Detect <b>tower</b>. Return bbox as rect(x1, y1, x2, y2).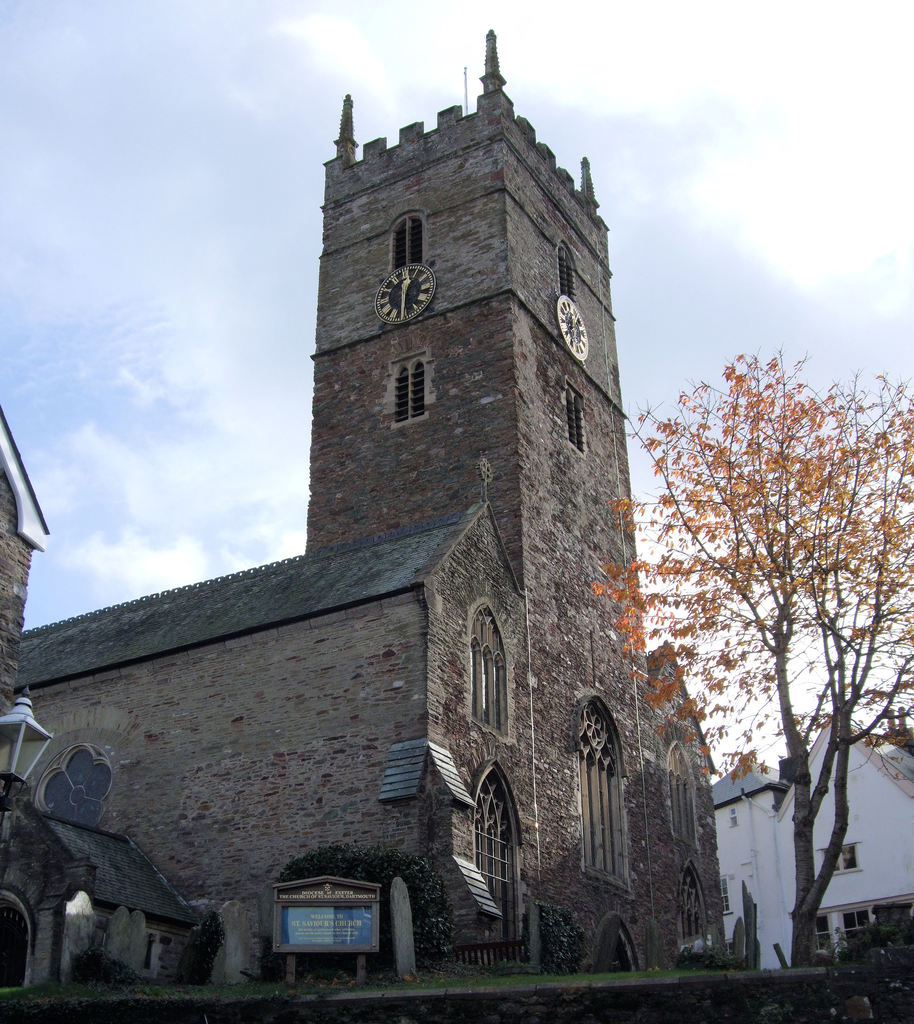
rect(300, 28, 658, 979).
